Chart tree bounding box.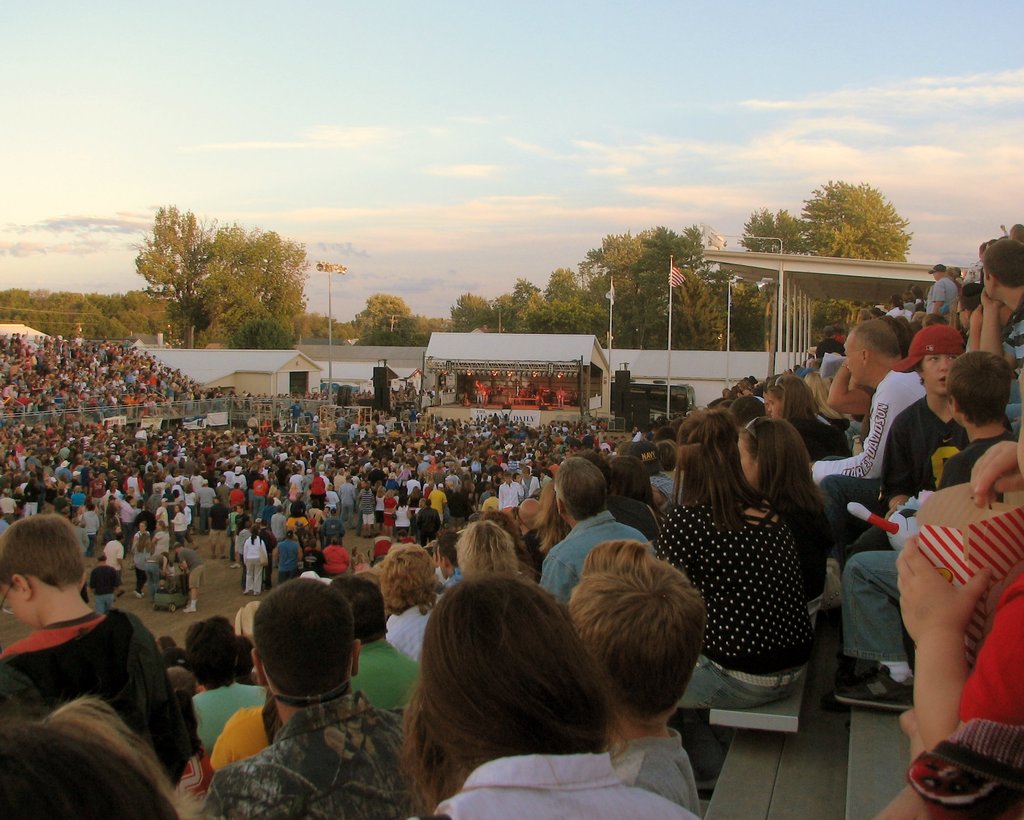
Charted: bbox=(223, 319, 300, 348).
